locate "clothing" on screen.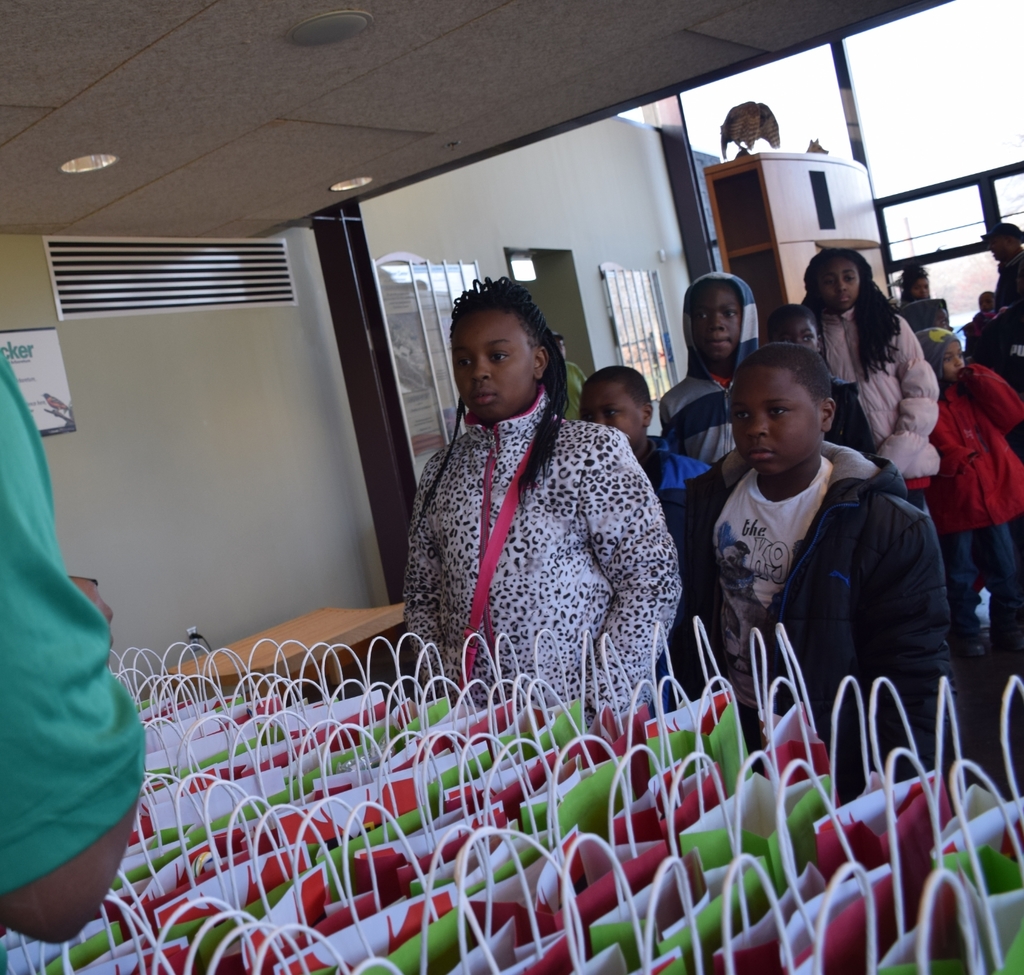
On screen at {"left": 928, "top": 359, "right": 1023, "bottom": 625}.
